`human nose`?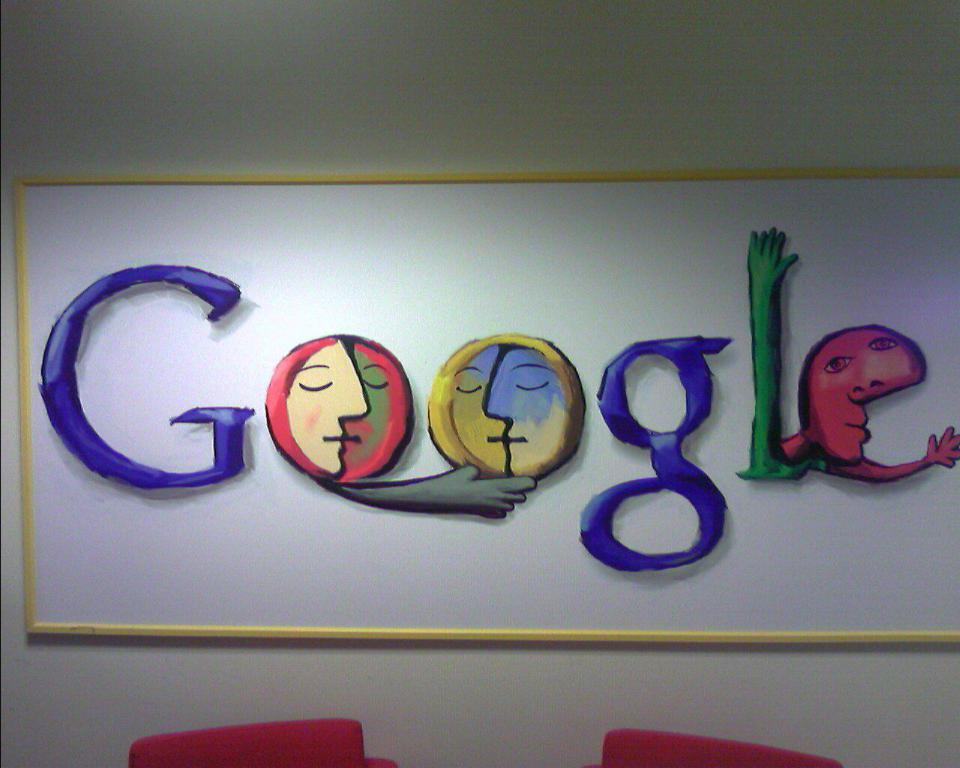
bbox=[484, 347, 514, 422]
